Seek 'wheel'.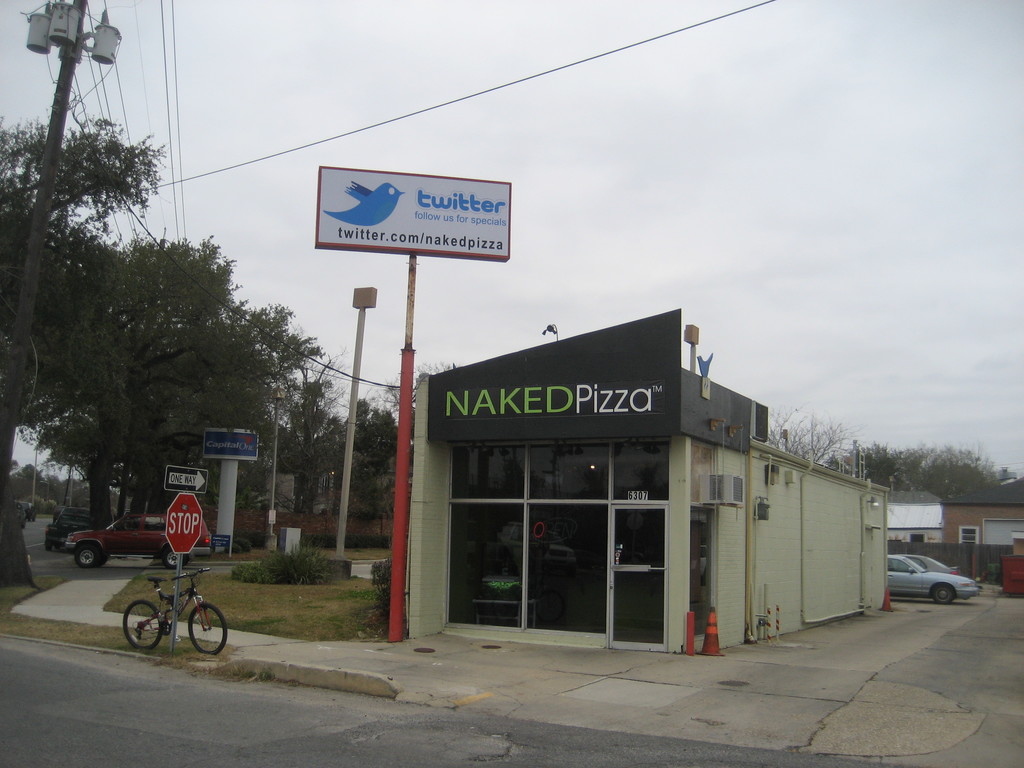
region(76, 543, 99, 568).
